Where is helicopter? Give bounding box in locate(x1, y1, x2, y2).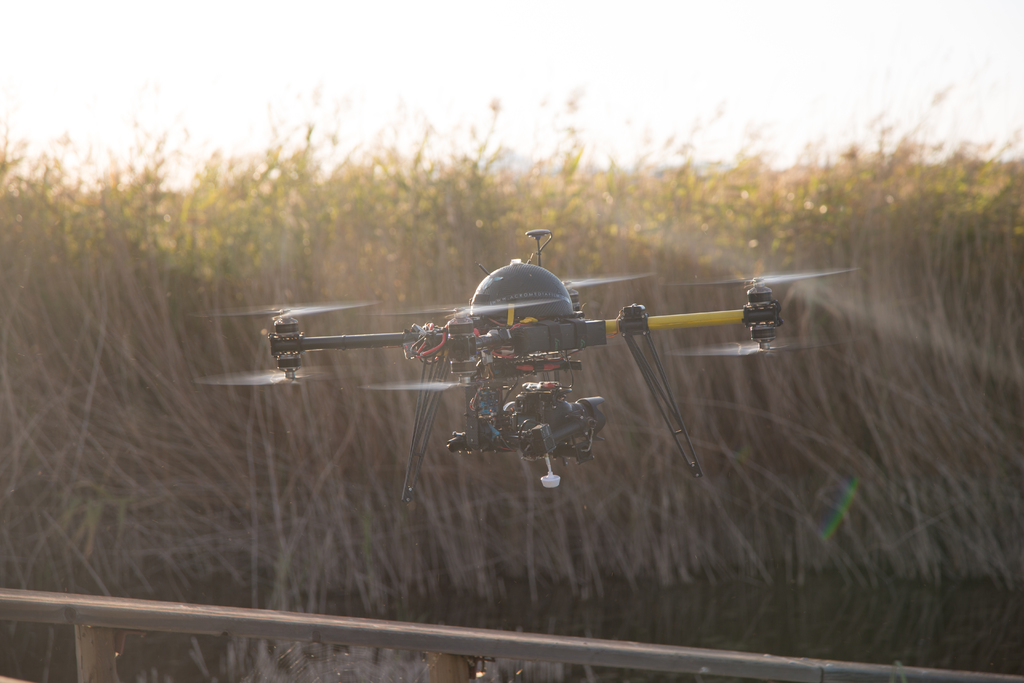
locate(221, 224, 820, 524).
